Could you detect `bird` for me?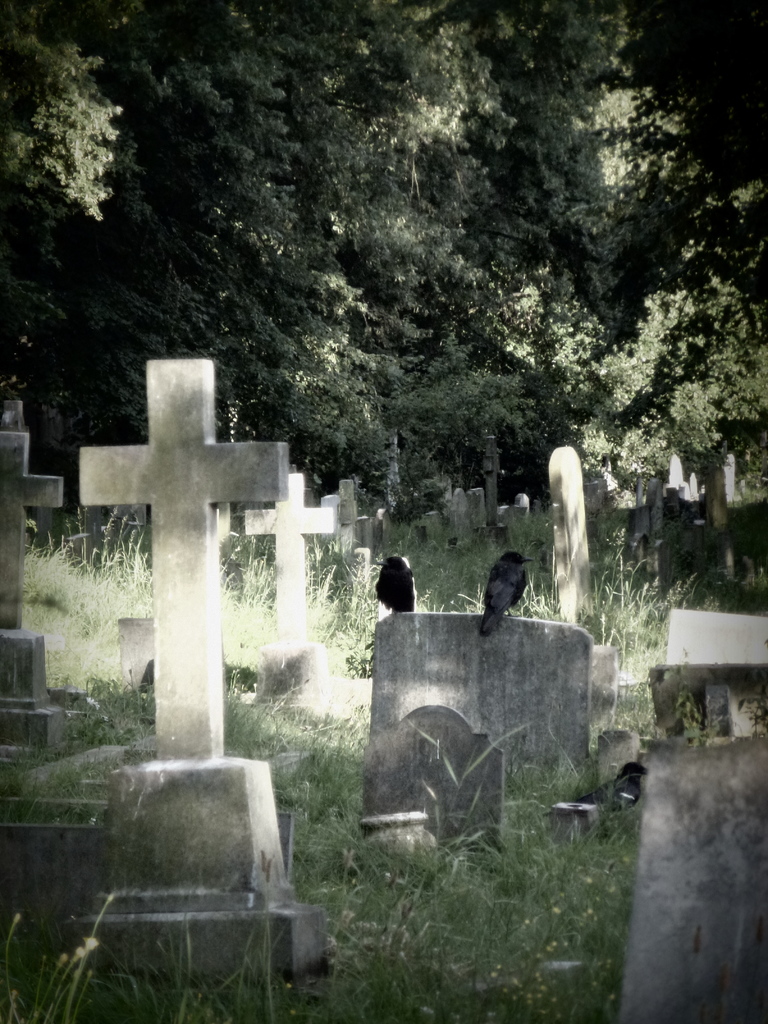
Detection result: [x1=477, y1=547, x2=547, y2=632].
